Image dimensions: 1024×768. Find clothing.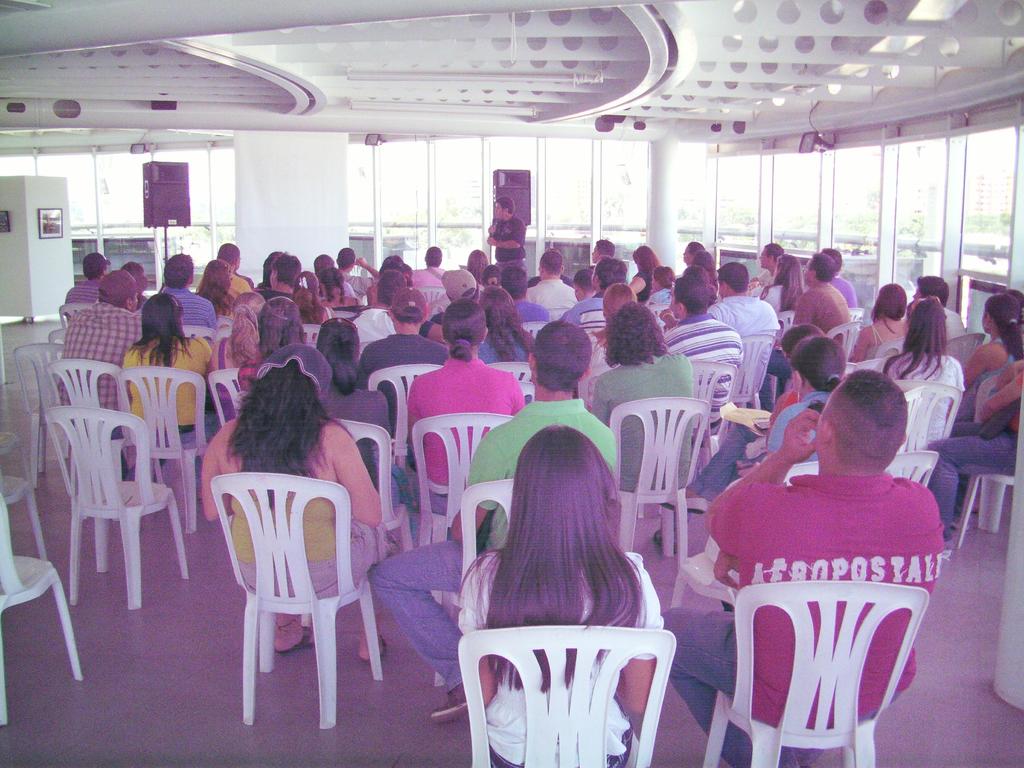
(714, 426, 954, 749).
